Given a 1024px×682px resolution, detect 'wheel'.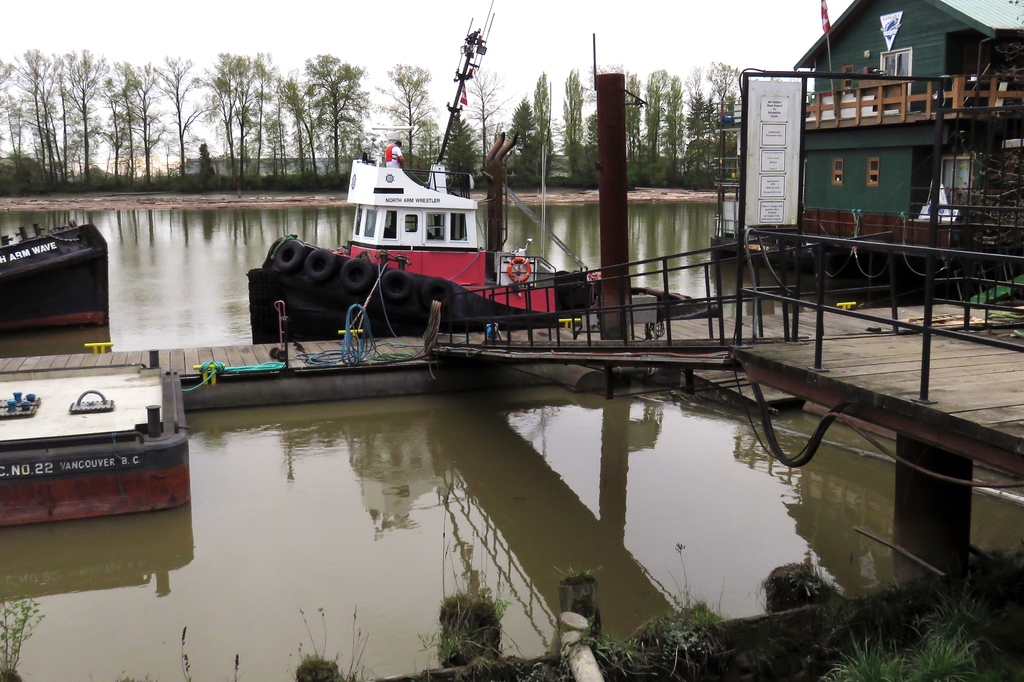
detection(275, 238, 307, 269).
